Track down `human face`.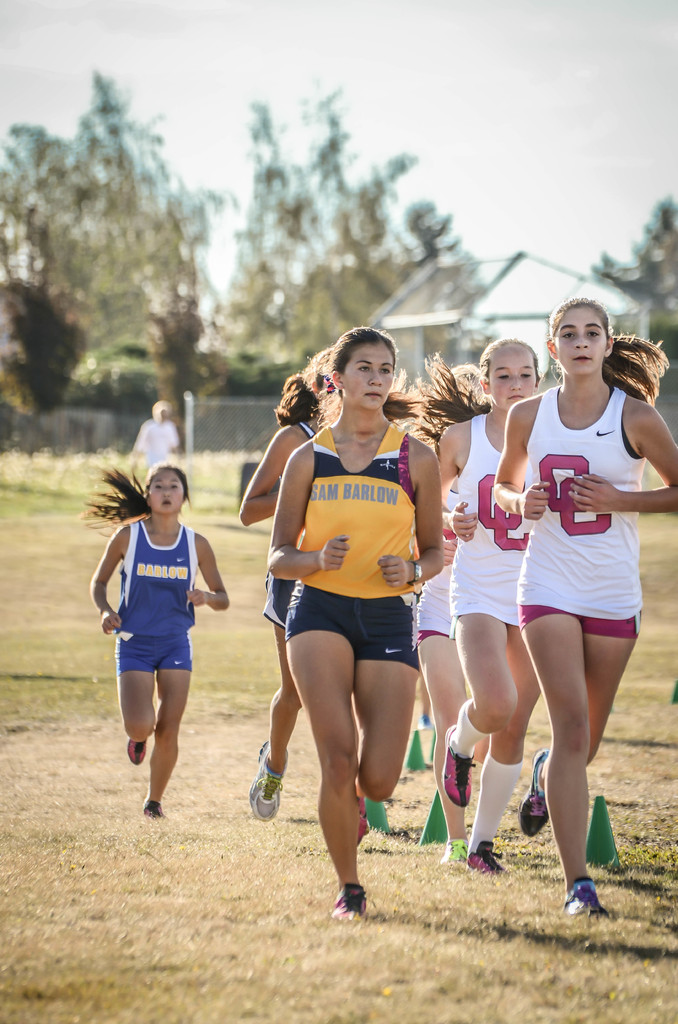
Tracked to bbox(557, 305, 604, 374).
